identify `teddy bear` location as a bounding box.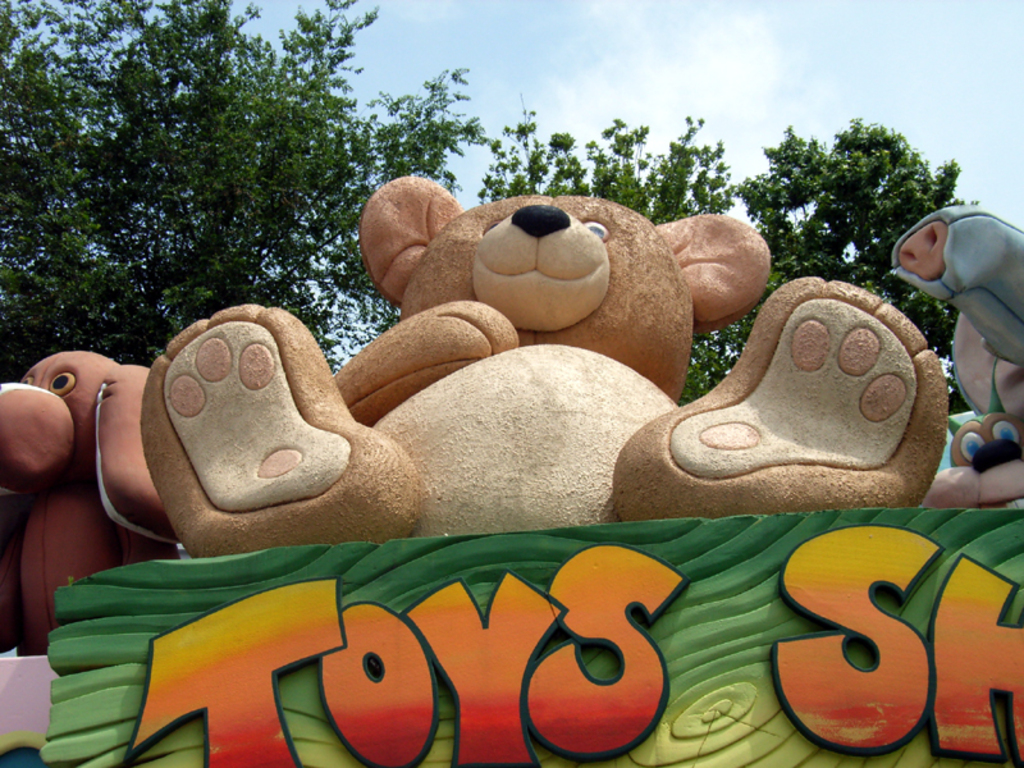
138:175:950:556.
